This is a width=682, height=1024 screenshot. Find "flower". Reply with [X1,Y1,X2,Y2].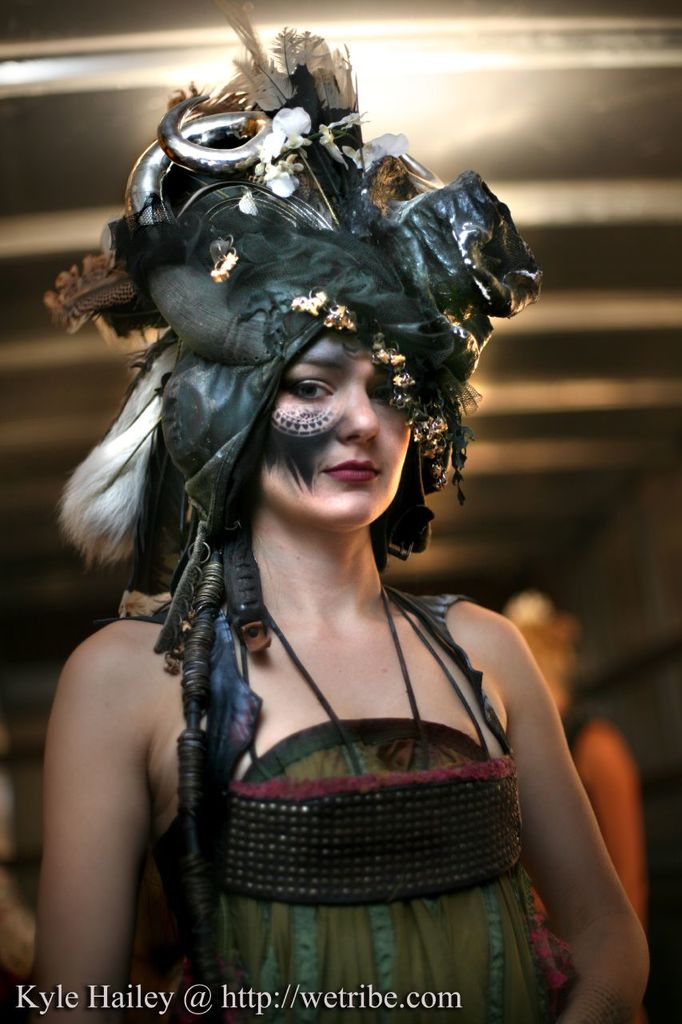
[218,106,326,222].
